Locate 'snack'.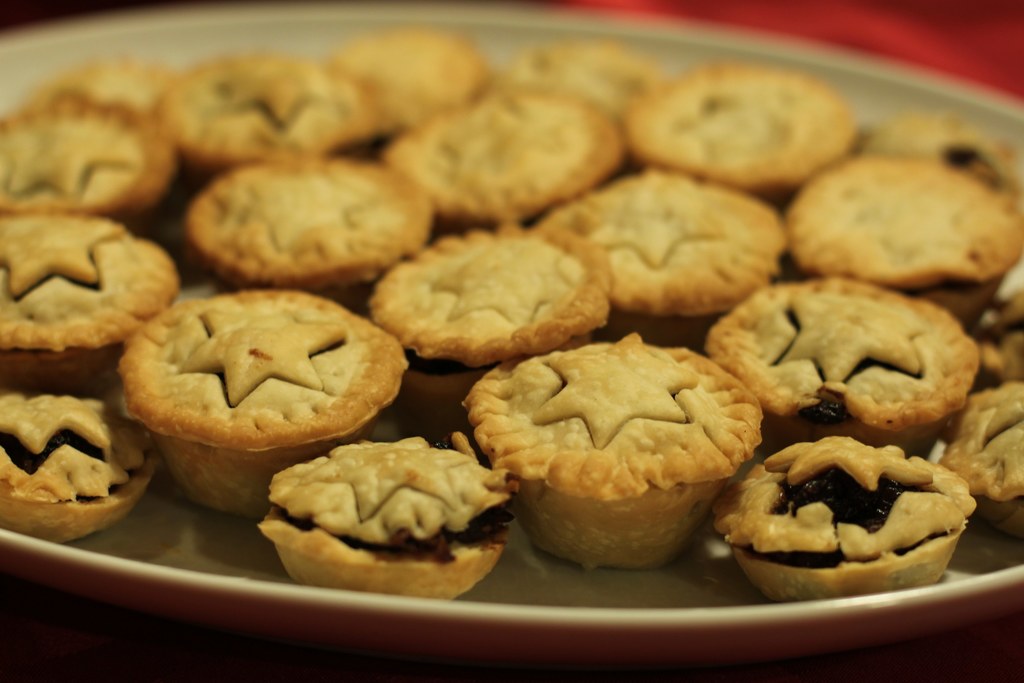
Bounding box: x1=381, y1=86, x2=627, y2=220.
